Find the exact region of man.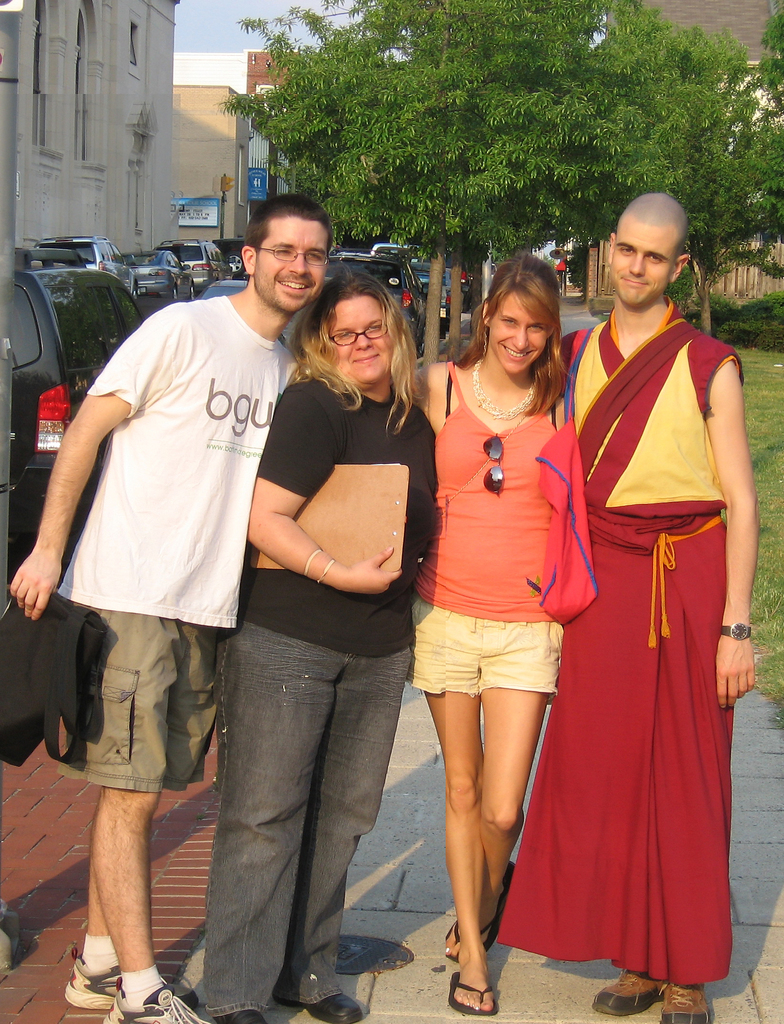
Exact region: (left=67, top=211, right=368, bottom=1009).
